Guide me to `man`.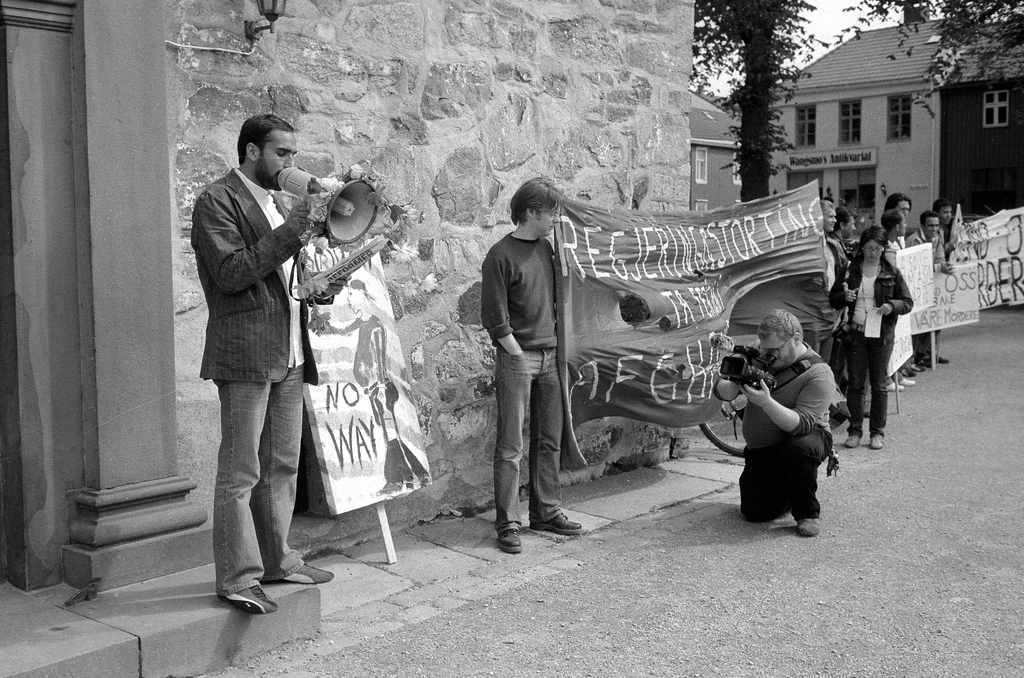
Guidance: (left=711, top=308, right=839, bottom=541).
